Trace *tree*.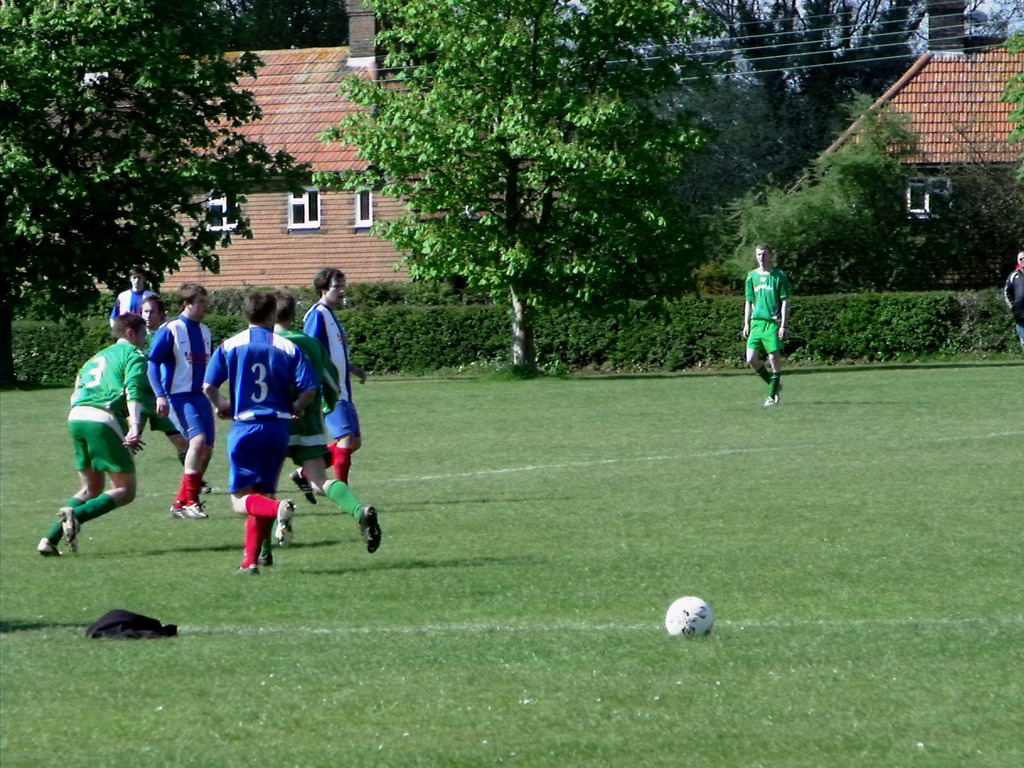
Traced to {"left": 308, "top": 0, "right": 721, "bottom": 381}.
